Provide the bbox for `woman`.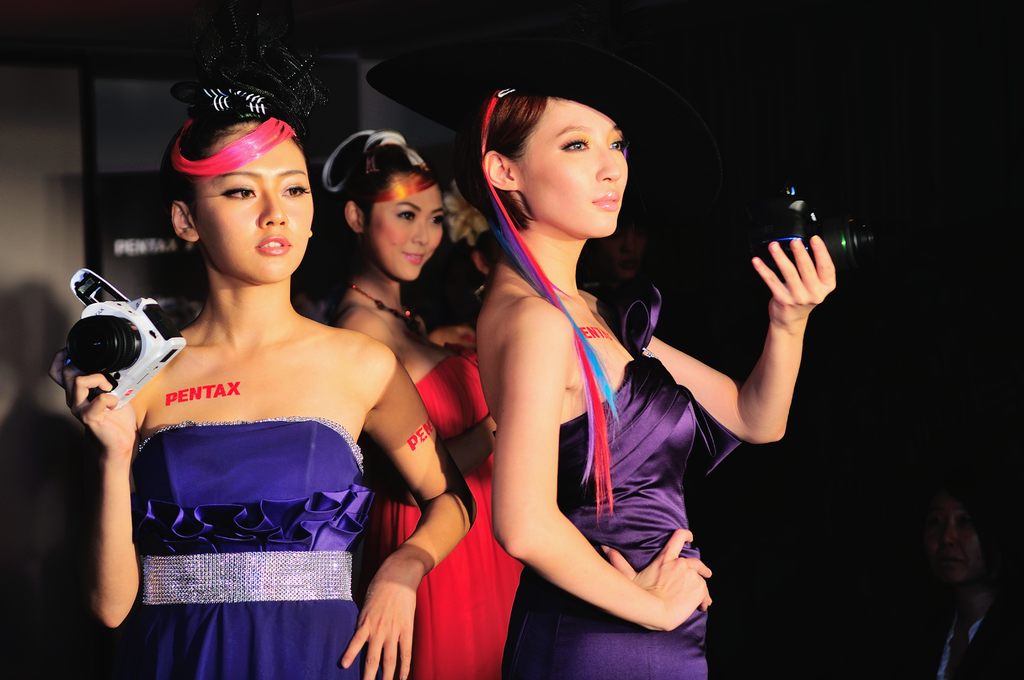
bbox=[478, 61, 838, 679].
